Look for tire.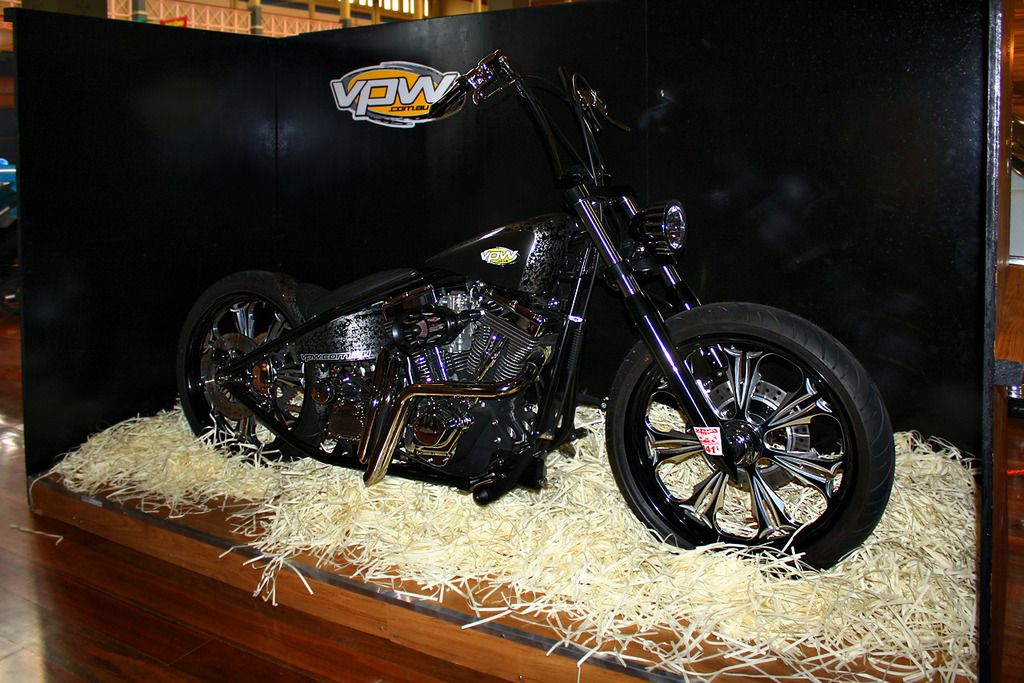
Found: left=594, top=295, right=882, bottom=558.
